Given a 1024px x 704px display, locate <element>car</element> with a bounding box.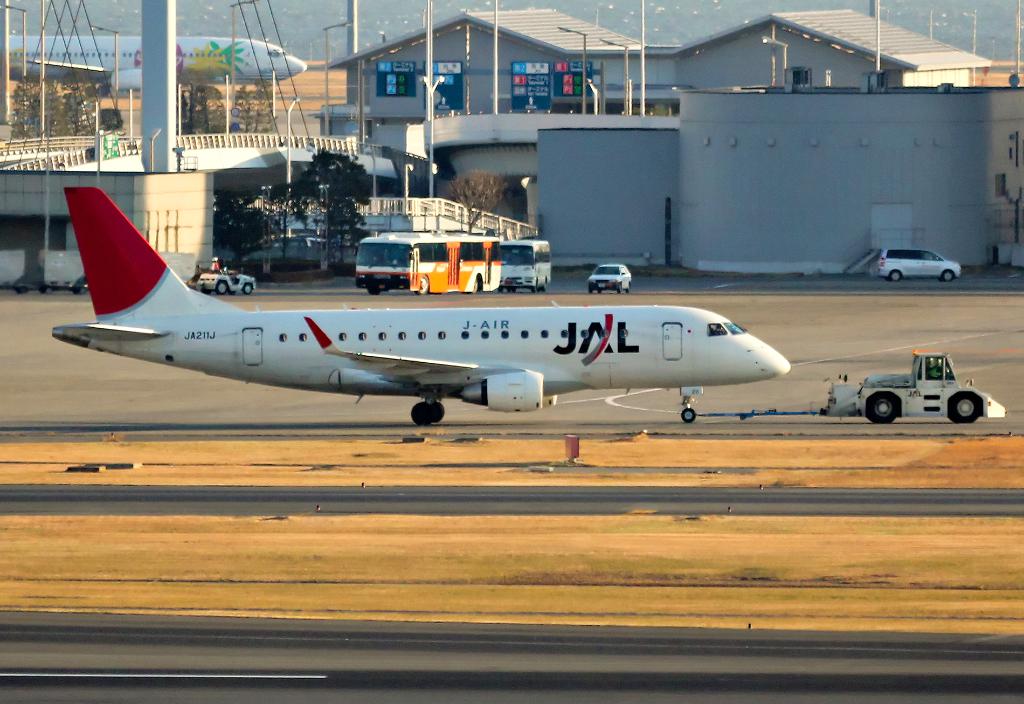
Located: locate(196, 268, 257, 296).
